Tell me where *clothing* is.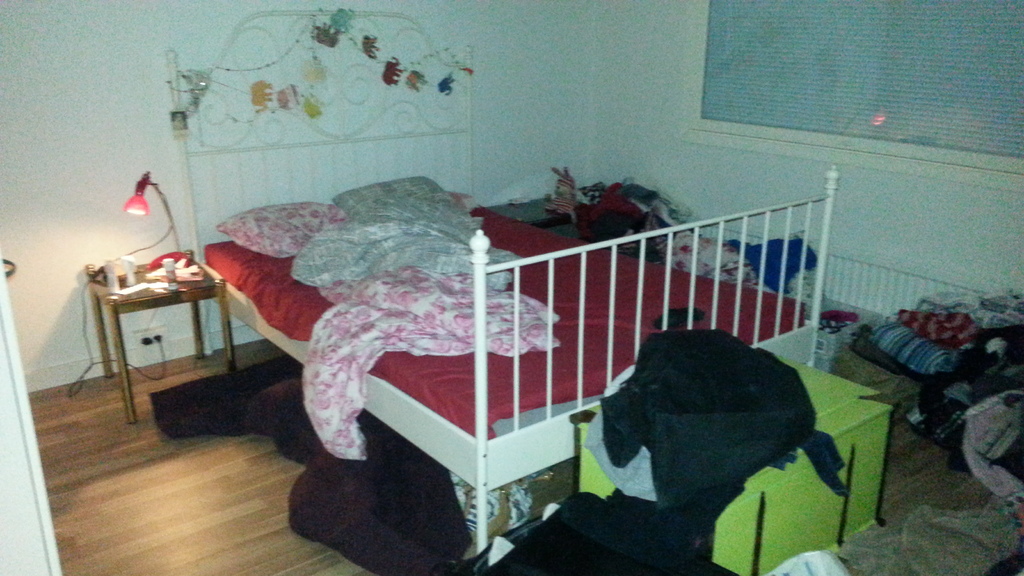
*clothing* is at Rect(584, 365, 657, 502).
